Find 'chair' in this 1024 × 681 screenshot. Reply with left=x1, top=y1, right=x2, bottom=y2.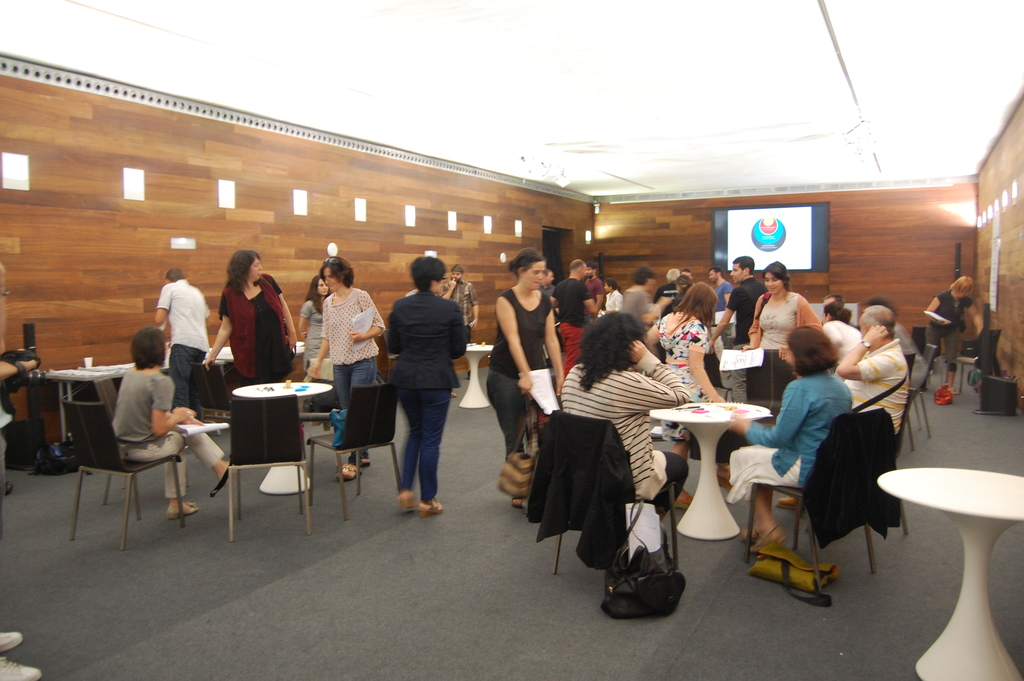
left=202, top=372, right=326, bottom=536.
